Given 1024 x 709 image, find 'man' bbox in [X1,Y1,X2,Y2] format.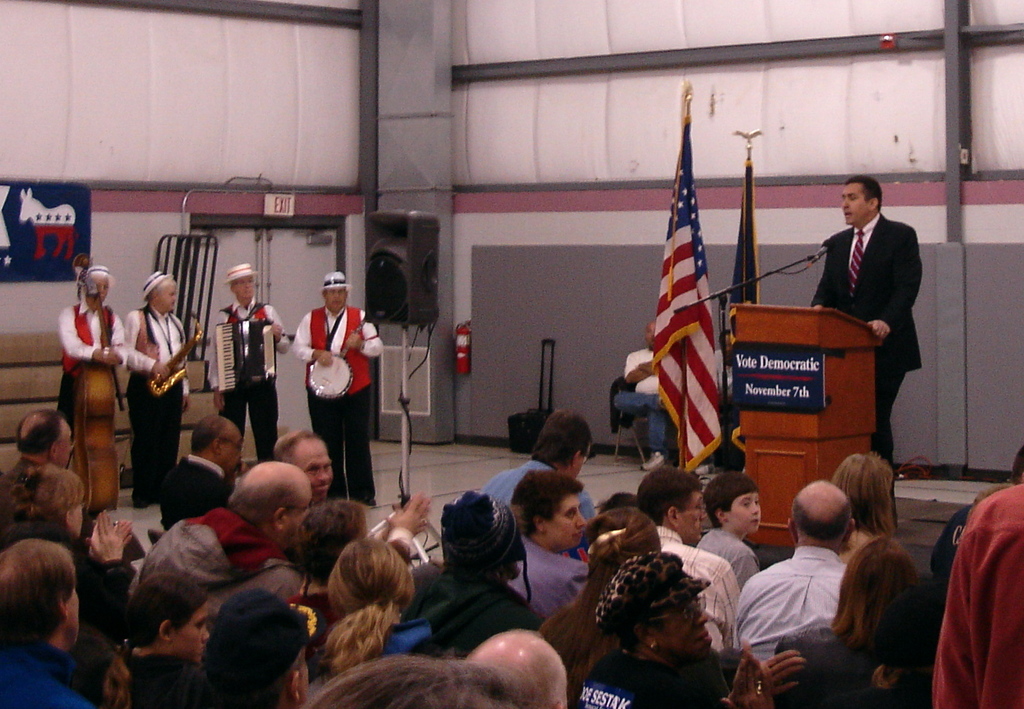
[739,492,889,691].
